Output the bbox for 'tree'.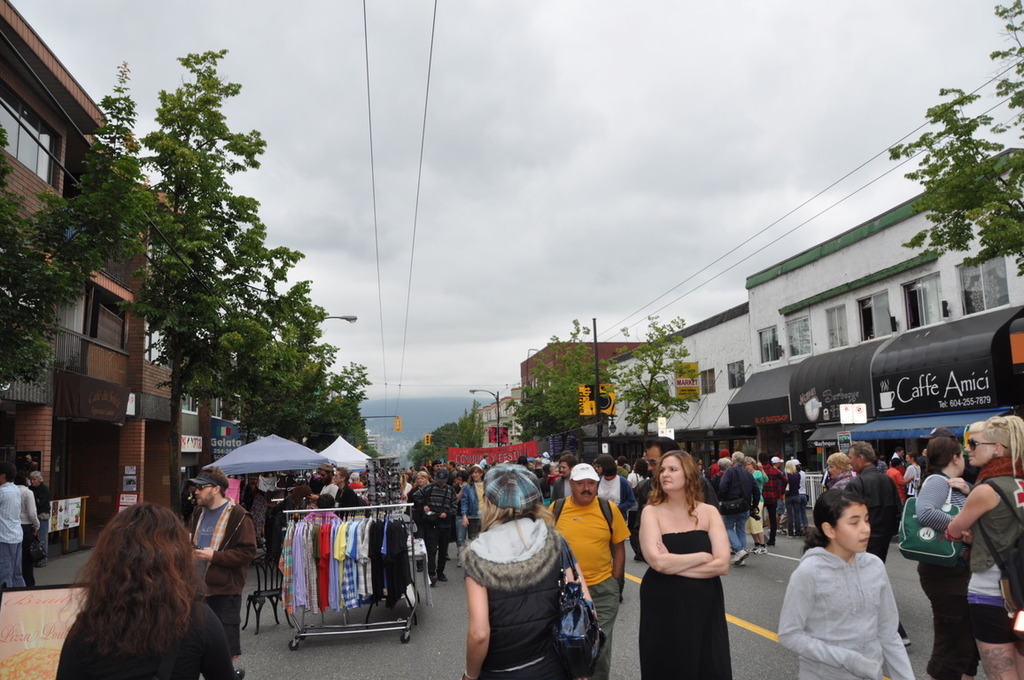
BBox(881, 0, 1023, 283).
